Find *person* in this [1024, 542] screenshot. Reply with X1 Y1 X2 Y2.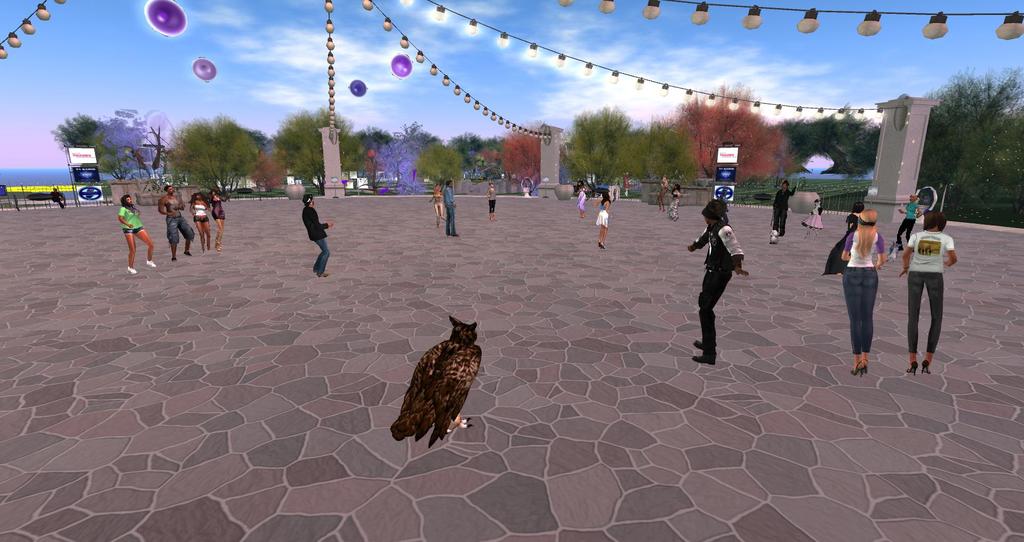
596 194 614 250.
